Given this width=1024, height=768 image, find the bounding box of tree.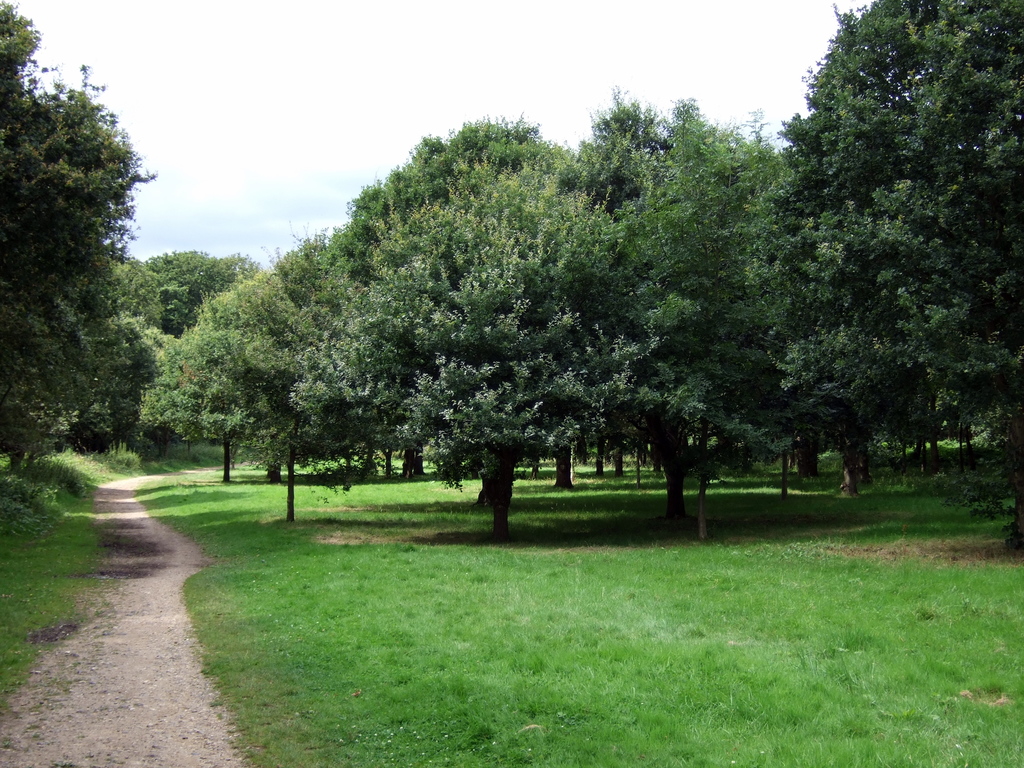
<box>0,0,158,474</box>.
